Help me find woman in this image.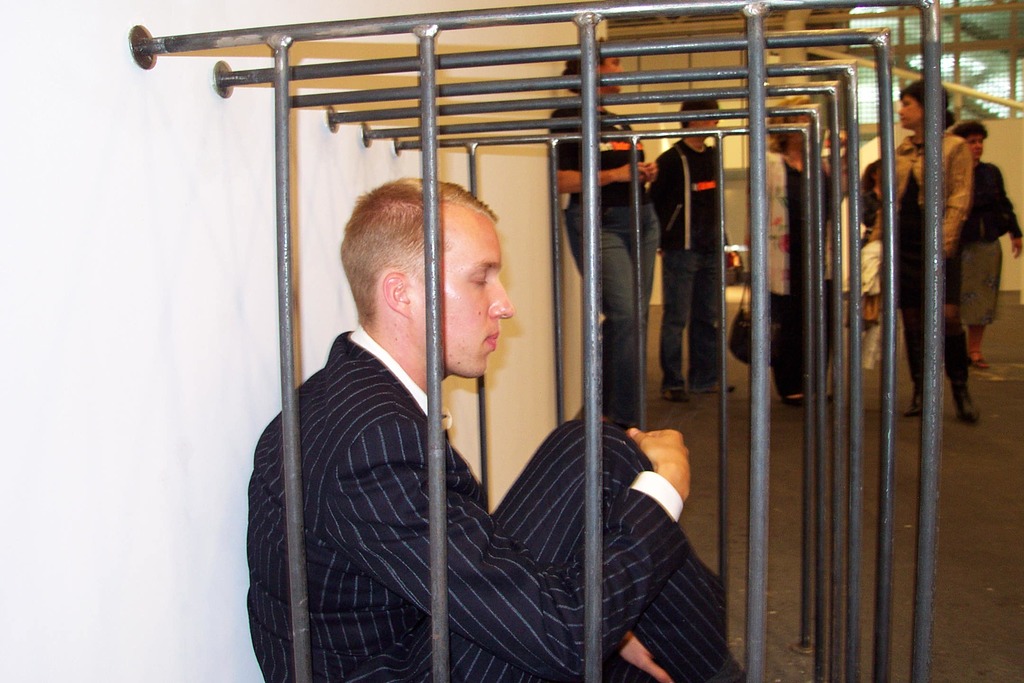
Found it: pyautogui.locateOnScreen(751, 95, 842, 408).
